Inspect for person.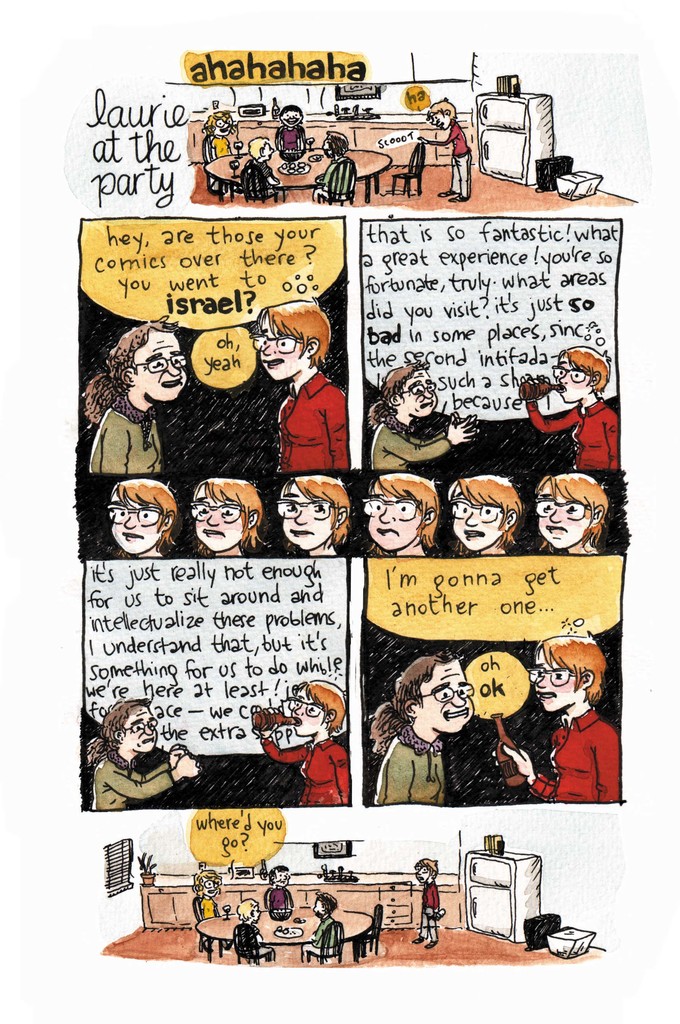
Inspection: BBox(263, 869, 295, 911).
